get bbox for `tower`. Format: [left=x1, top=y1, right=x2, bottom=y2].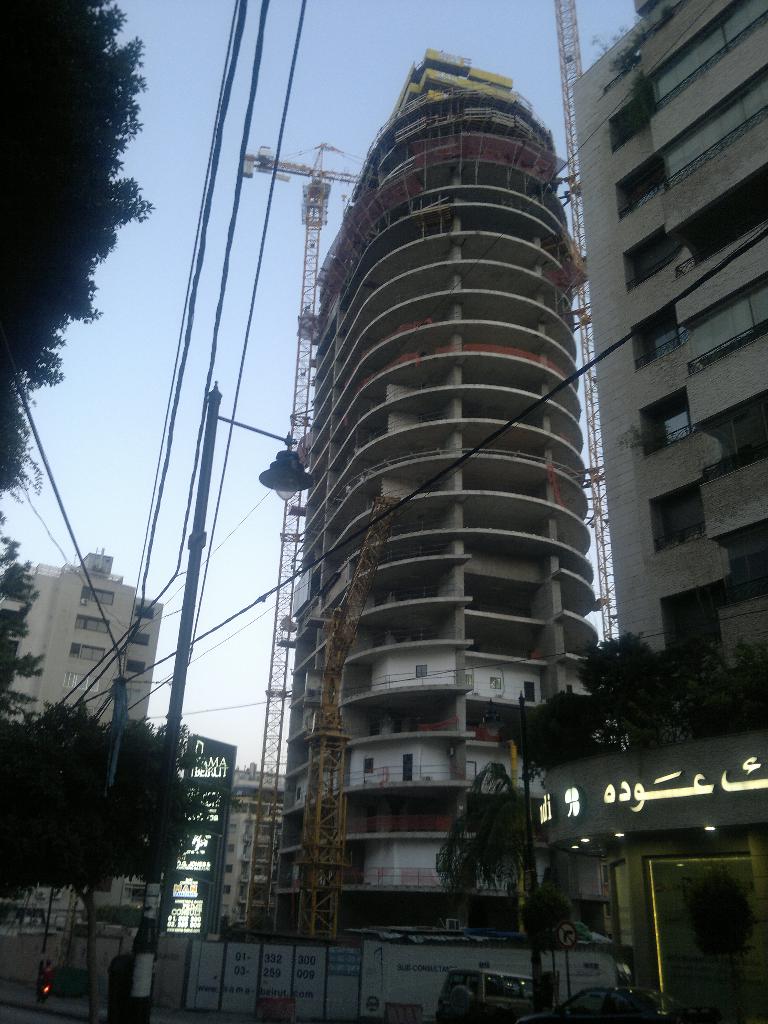
[left=0, top=547, right=137, bottom=1016].
